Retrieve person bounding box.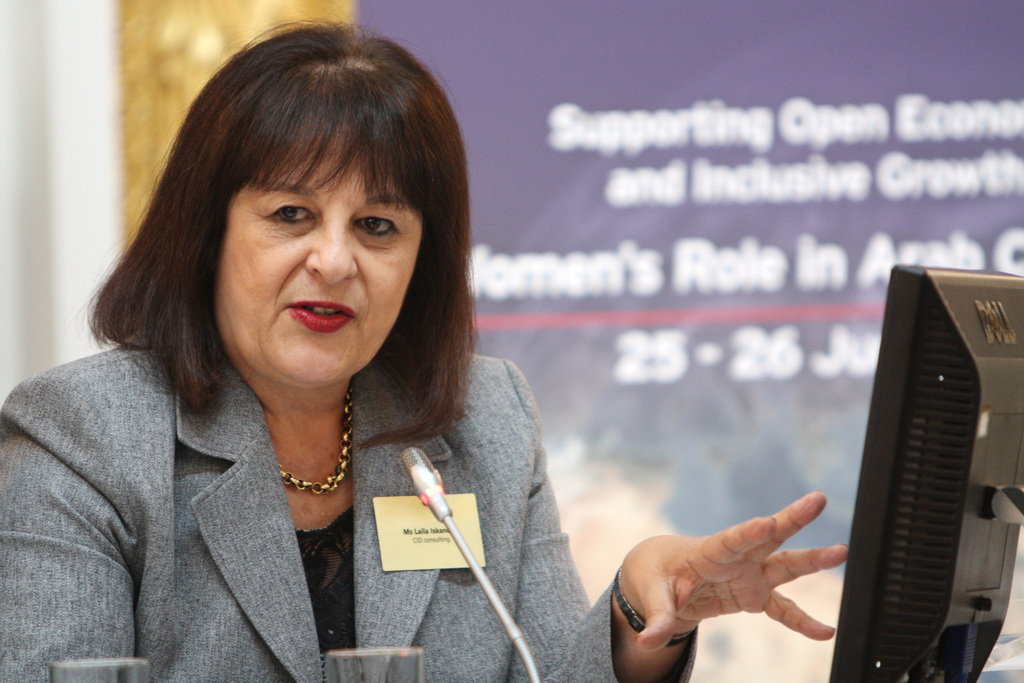
Bounding box: [0,18,849,682].
